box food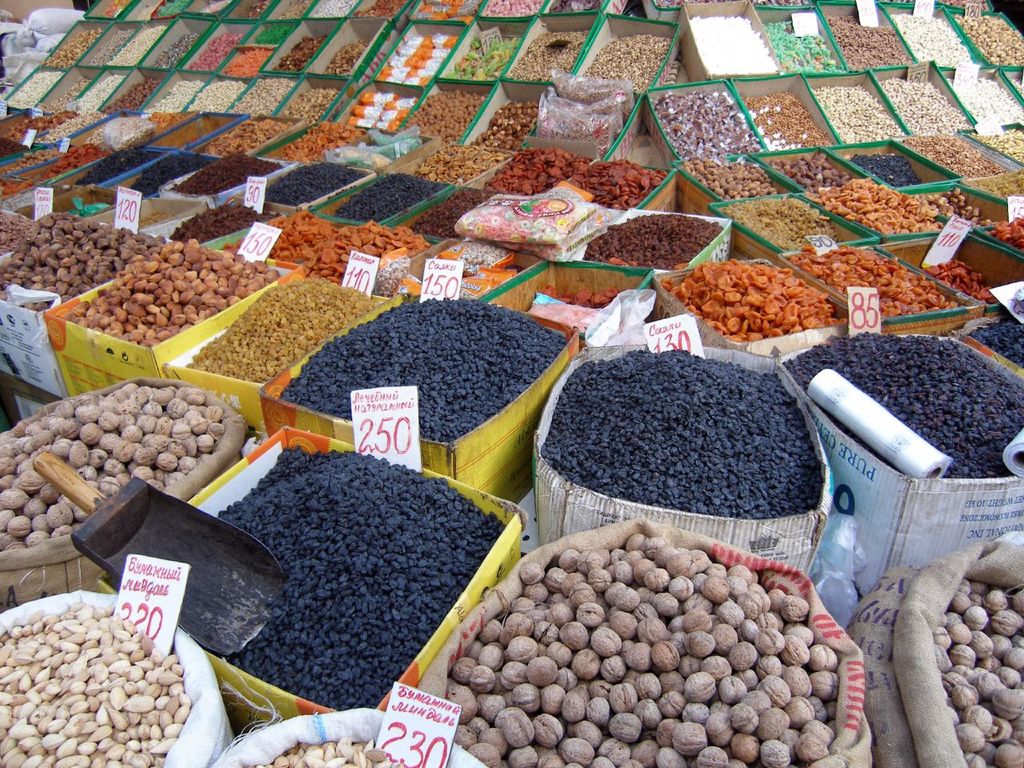
0,599,190,767
